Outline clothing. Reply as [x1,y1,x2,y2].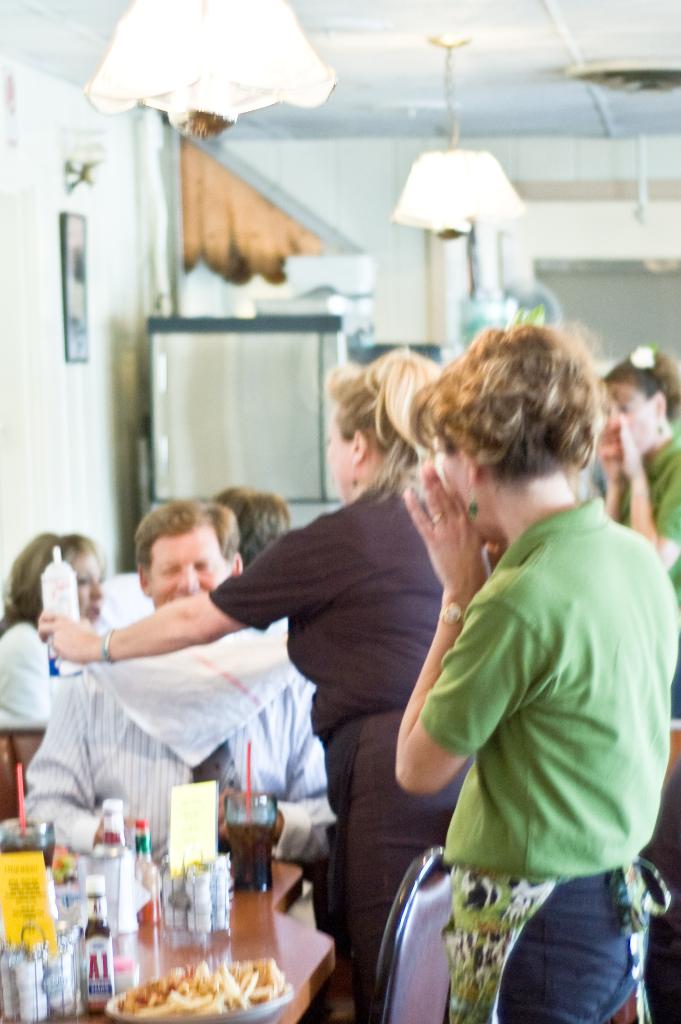
[618,424,680,719].
